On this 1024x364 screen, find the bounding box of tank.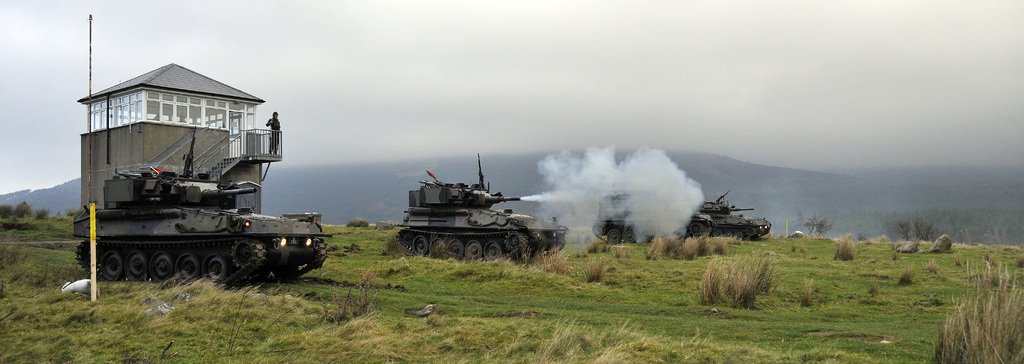
Bounding box: (689, 189, 773, 235).
